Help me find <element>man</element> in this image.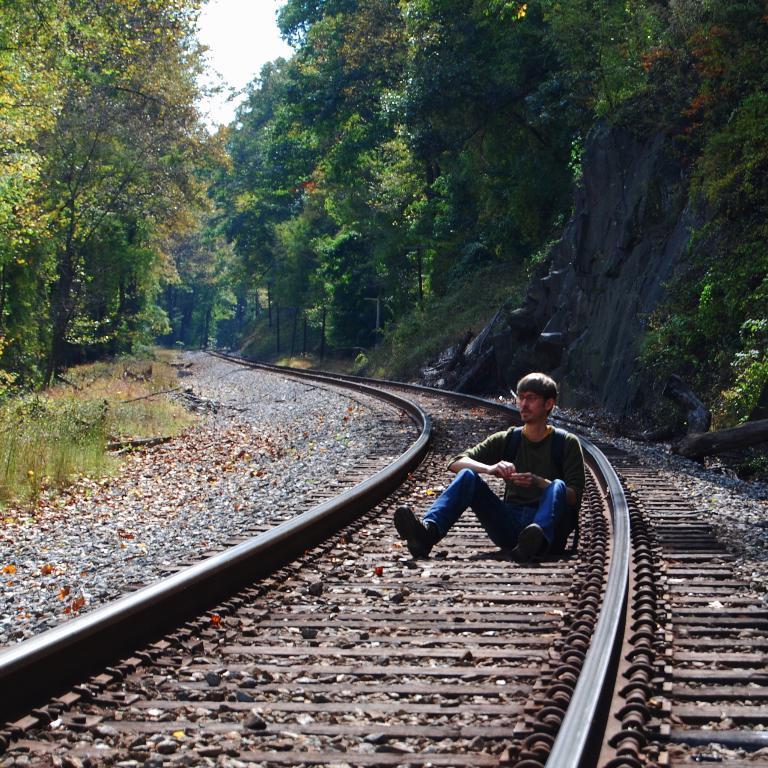
Found it: bbox=(389, 372, 595, 561).
